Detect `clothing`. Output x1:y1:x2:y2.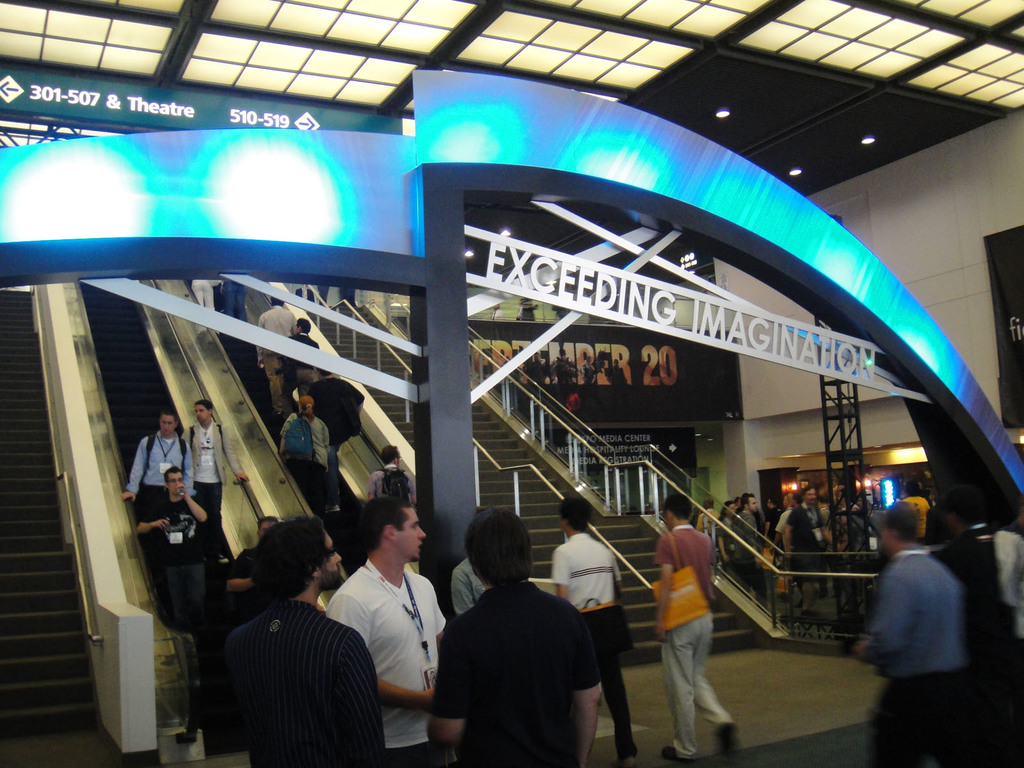
445:567:493:612.
